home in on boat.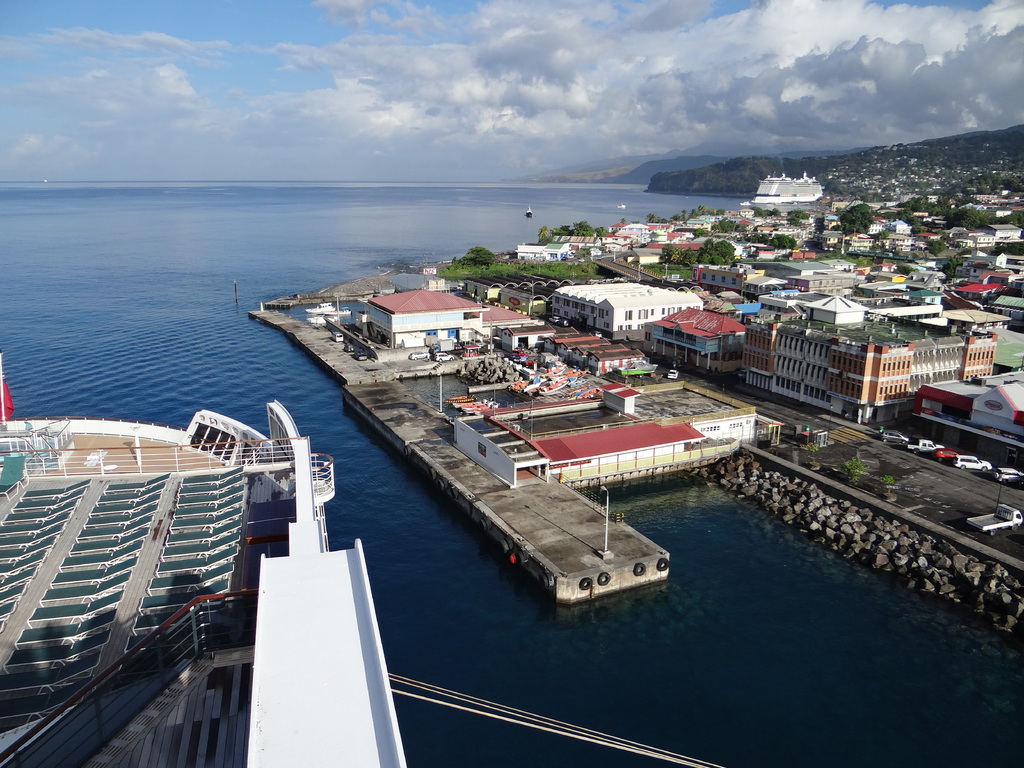
Homed in at [x1=572, y1=386, x2=601, y2=399].
